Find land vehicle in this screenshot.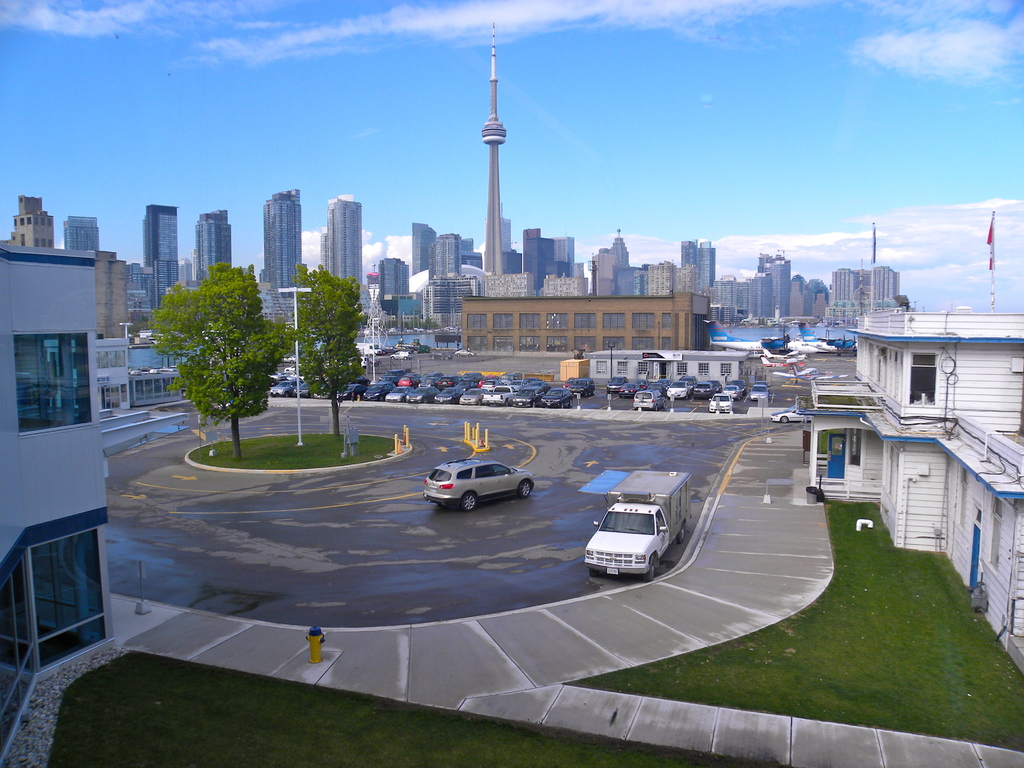
The bounding box for land vehicle is locate(269, 369, 287, 383).
